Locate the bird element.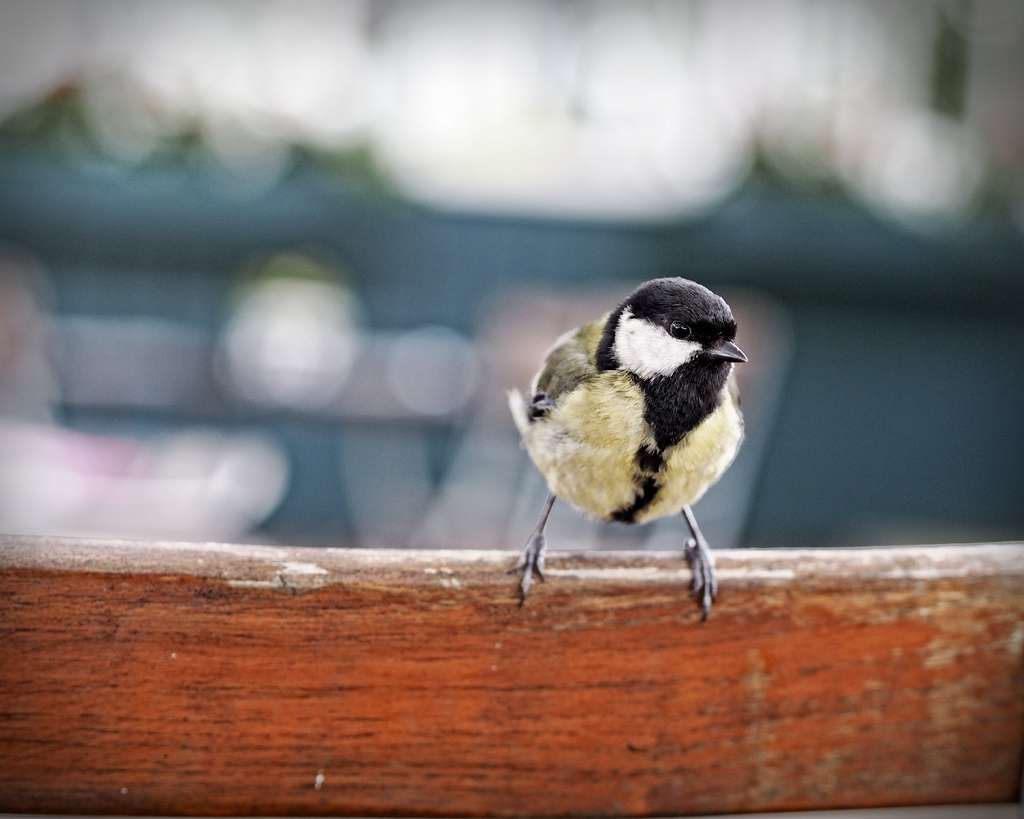
Element bbox: <bbox>495, 274, 748, 601</bbox>.
